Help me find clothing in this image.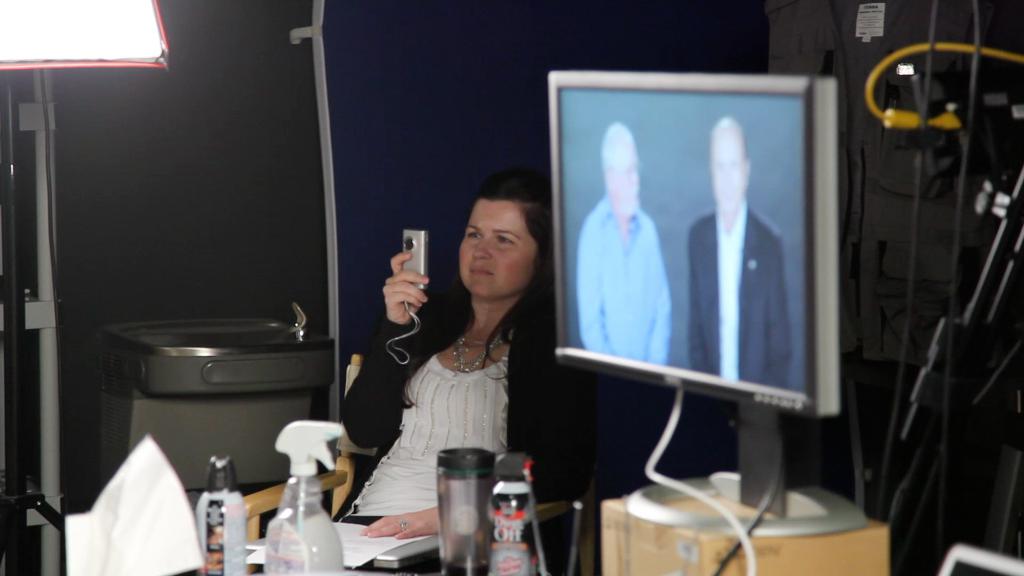
Found it: <bbox>357, 263, 549, 506</bbox>.
